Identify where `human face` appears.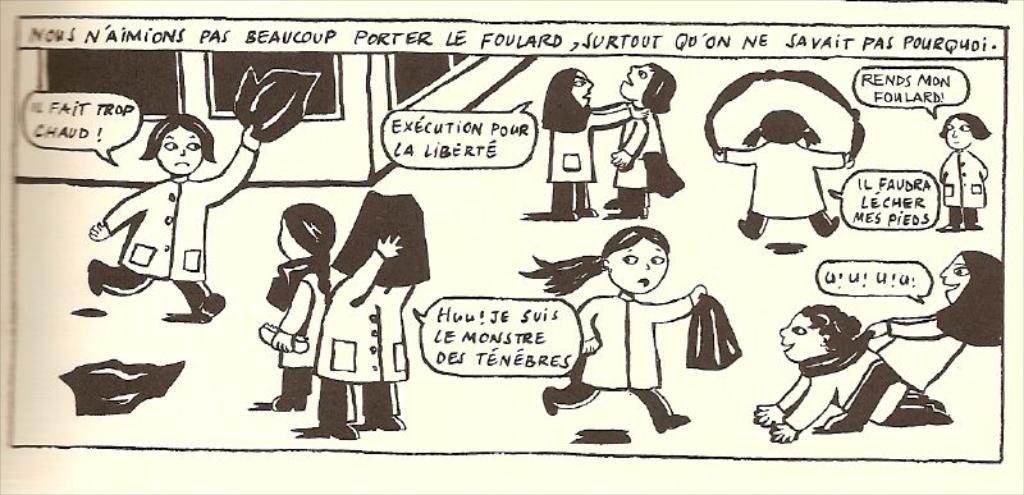
Appears at left=943, top=252, right=969, bottom=302.
